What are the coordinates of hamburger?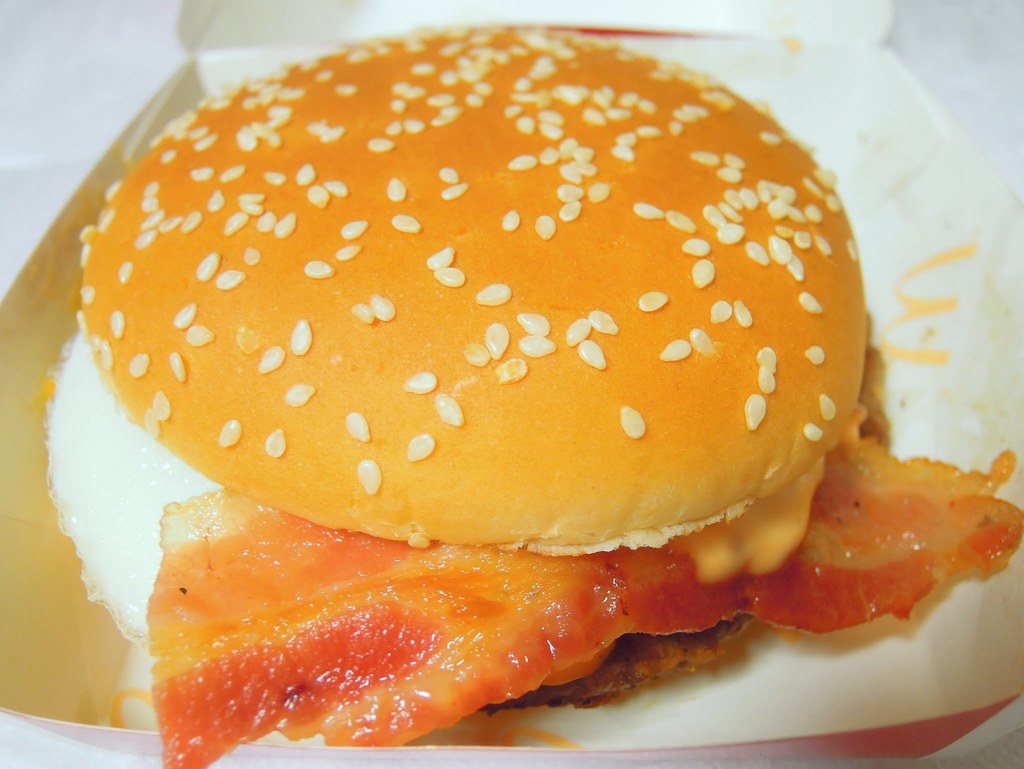
(42, 24, 1023, 768).
